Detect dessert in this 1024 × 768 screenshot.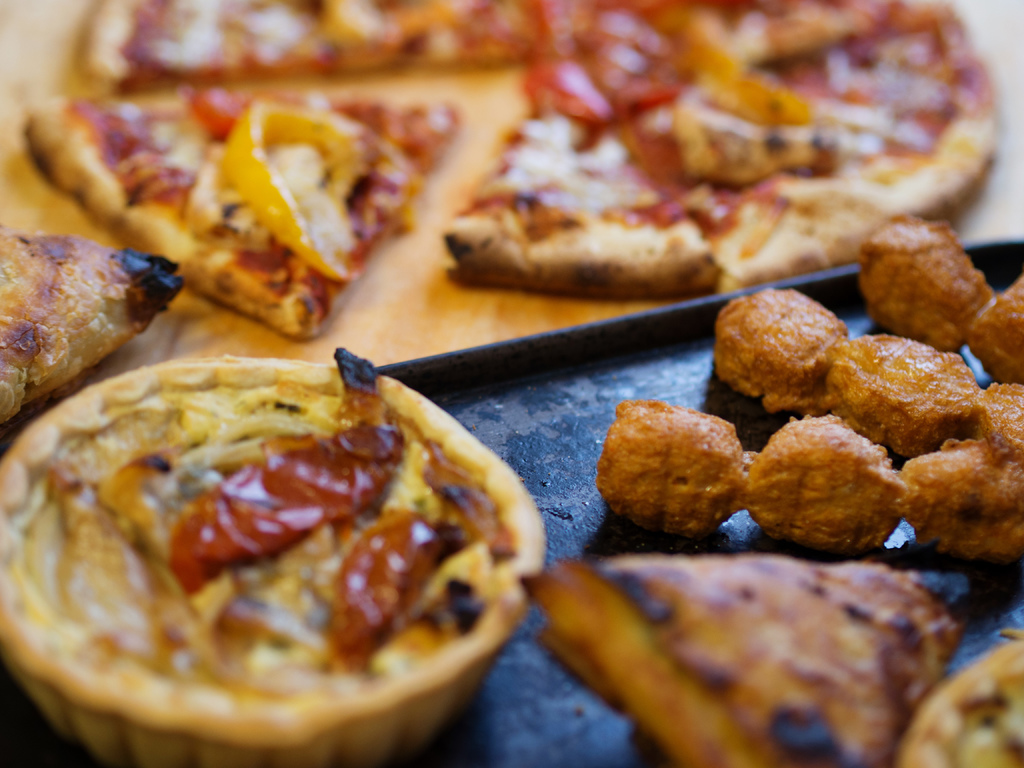
Detection: crop(452, 0, 992, 291).
